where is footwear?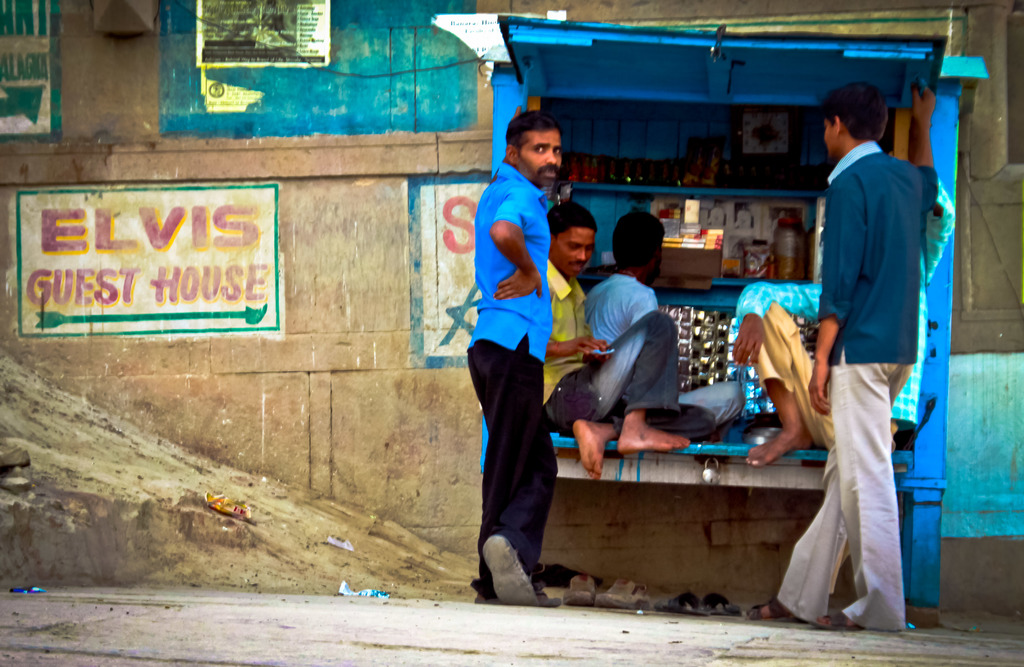
box(662, 590, 709, 618).
